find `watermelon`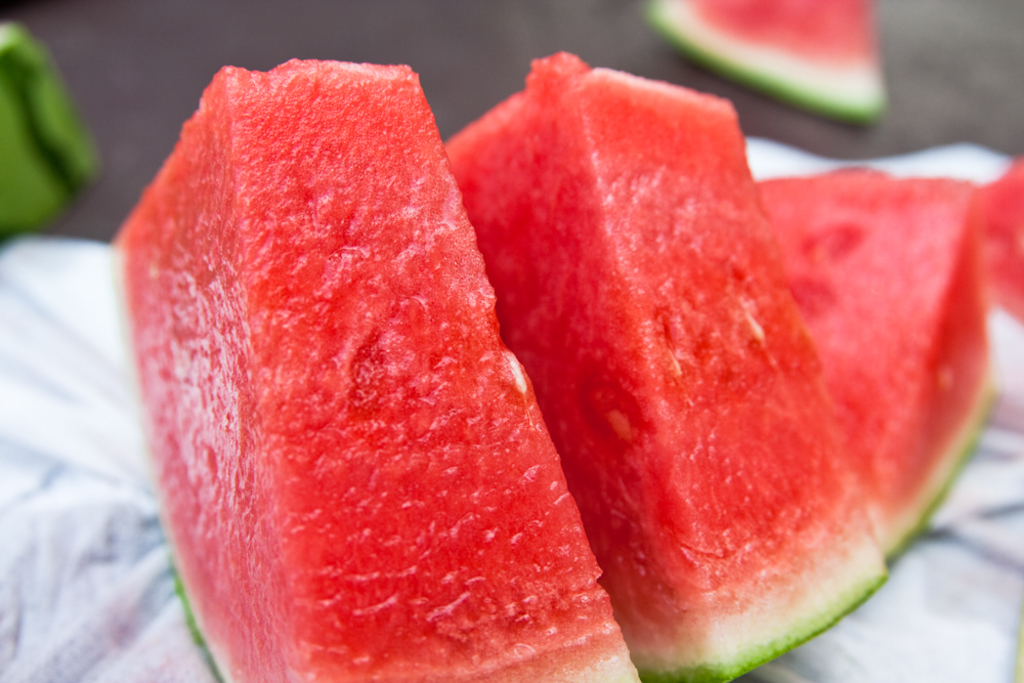
bbox=[105, 60, 639, 682]
